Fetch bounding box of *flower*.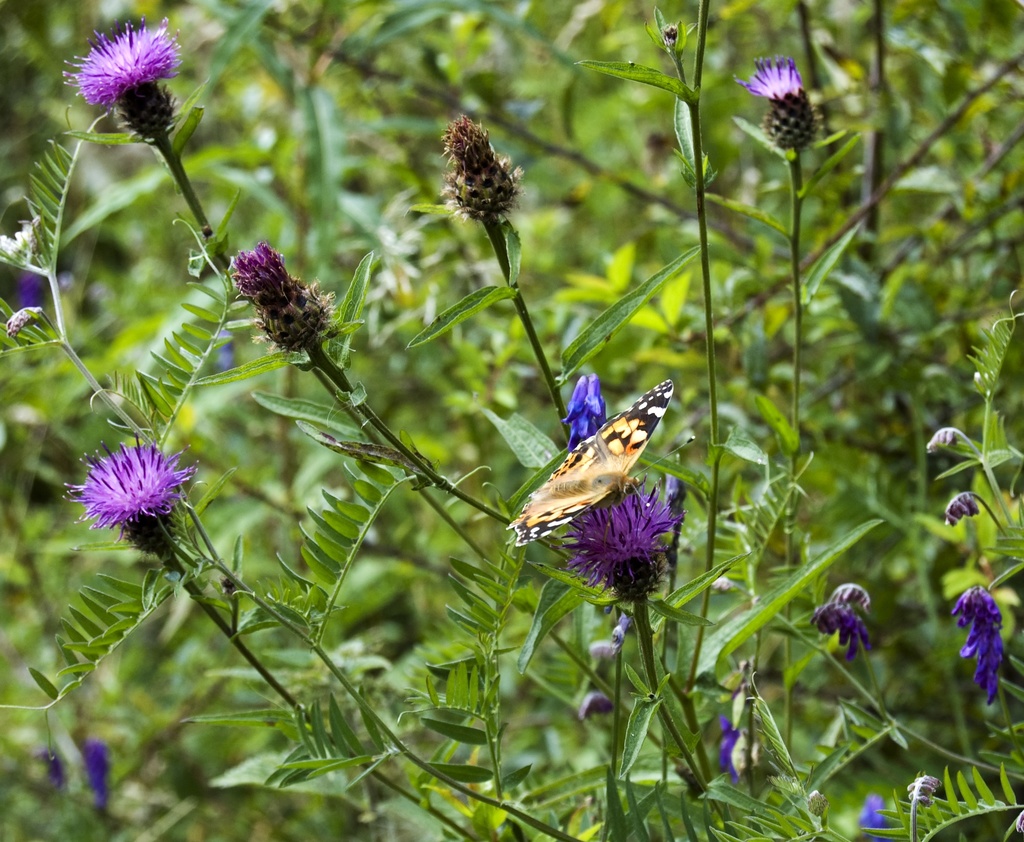
Bbox: locate(225, 239, 322, 308).
